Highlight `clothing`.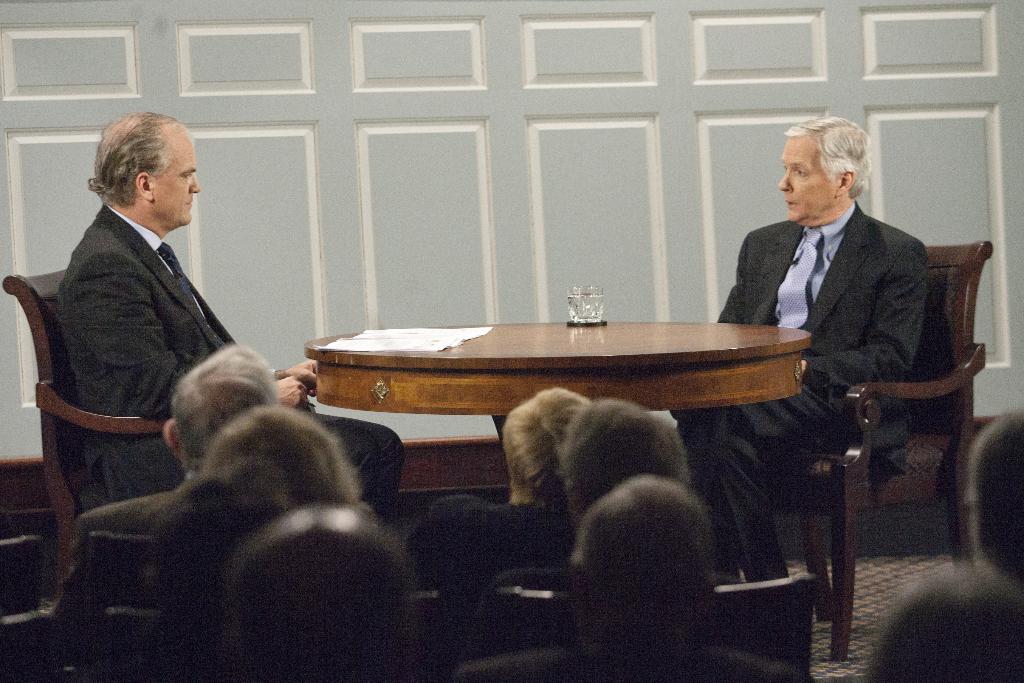
Highlighted region: 403 494 582 667.
